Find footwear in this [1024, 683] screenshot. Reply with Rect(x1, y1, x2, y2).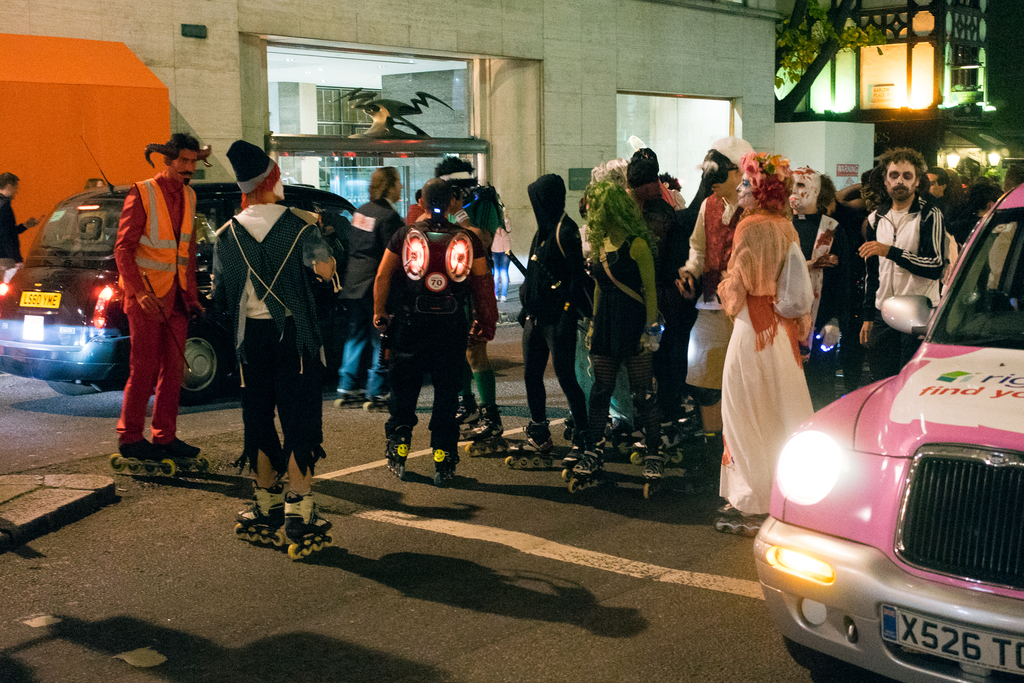
Rect(428, 448, 458, 466).
